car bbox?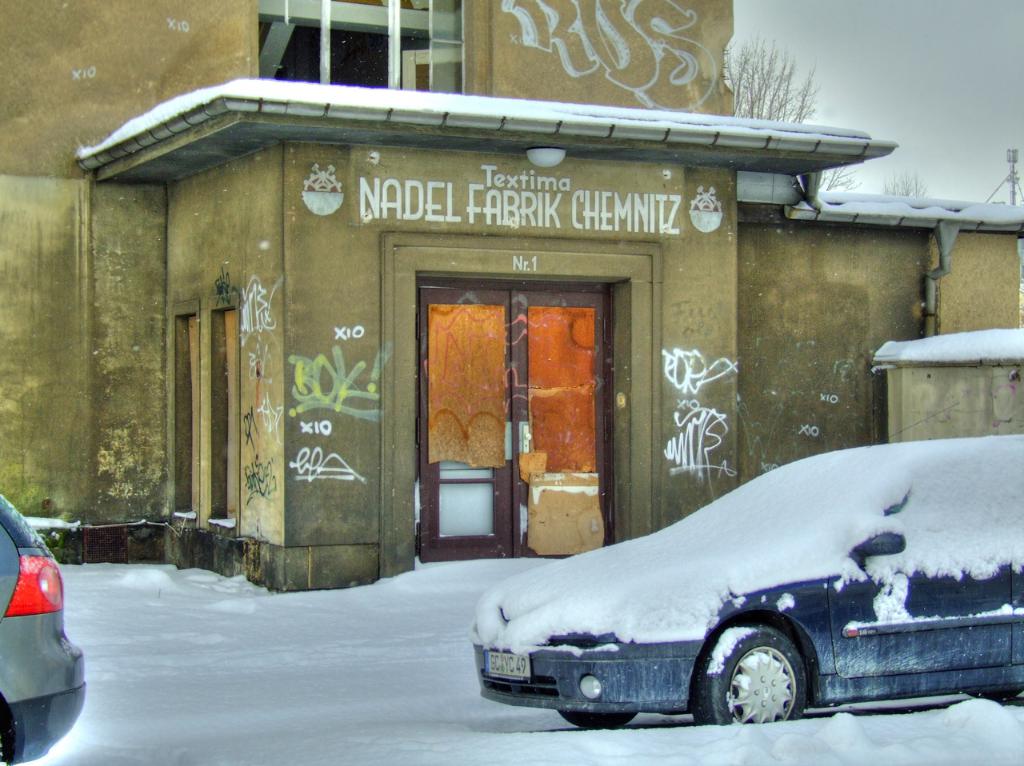
crop(466, 435, 1023, 724)
